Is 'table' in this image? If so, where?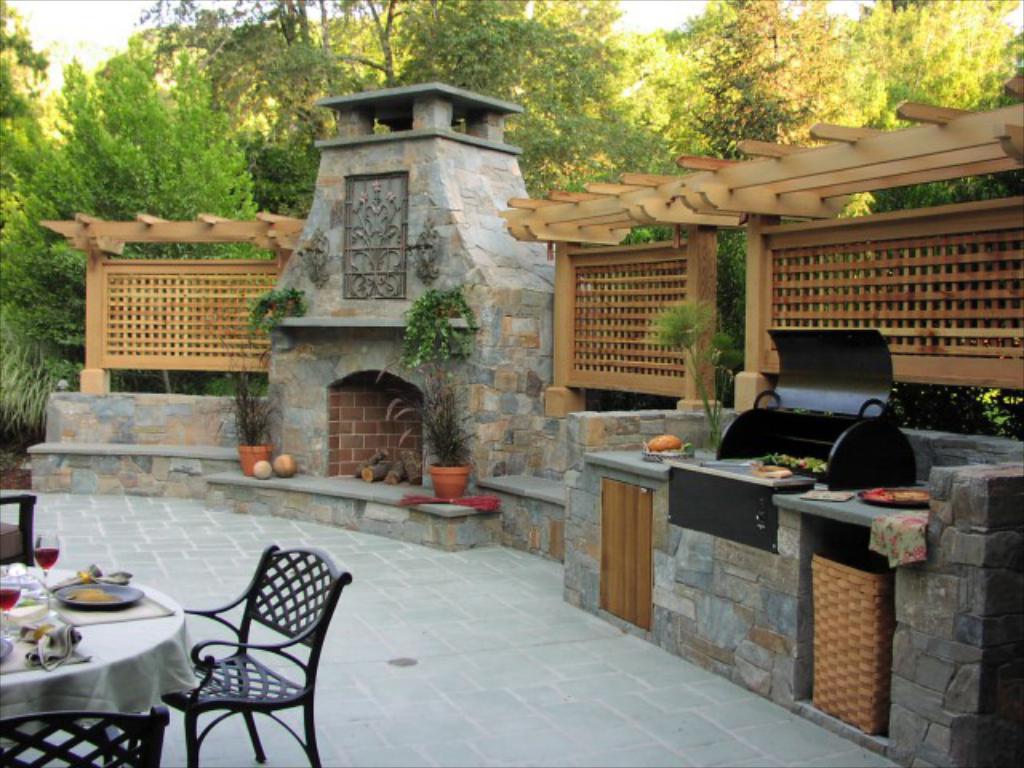
Yes, at box(0, 555, 195, 766).
